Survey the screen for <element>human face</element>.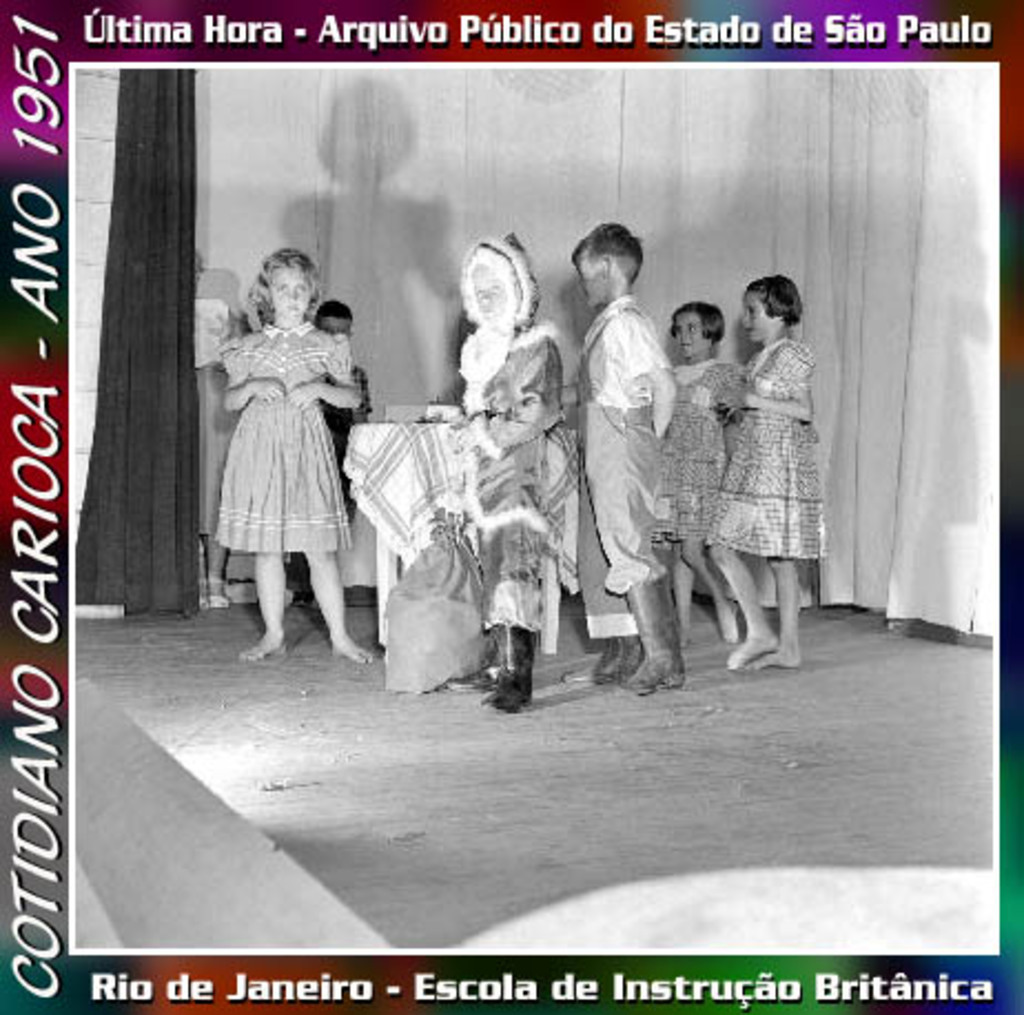
Survey found: locate(321, 315, 350, 339).
